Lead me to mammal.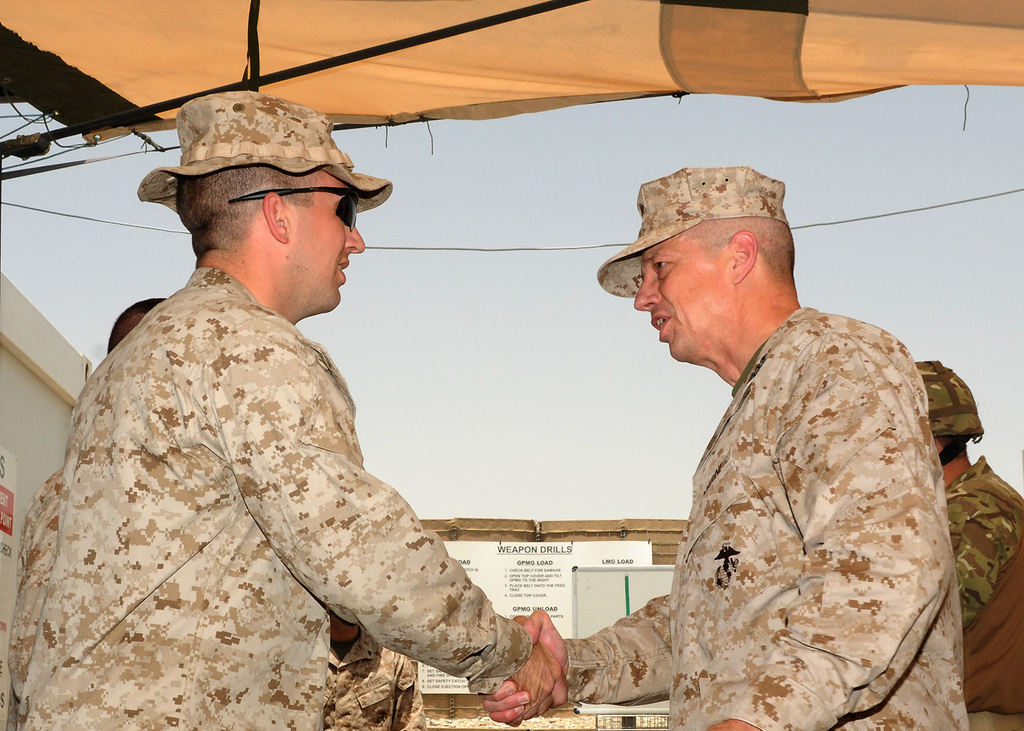
Lead to crop(6, 147, 644, 720).
